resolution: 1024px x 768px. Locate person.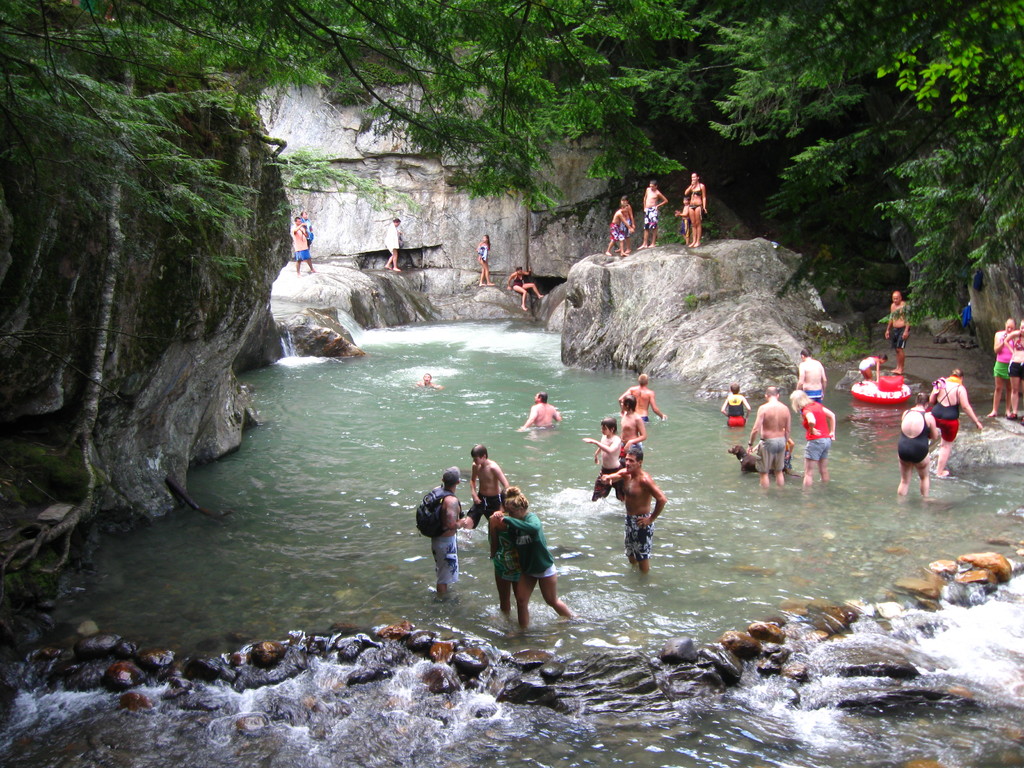
BBox(616, 392, 646, 463).
